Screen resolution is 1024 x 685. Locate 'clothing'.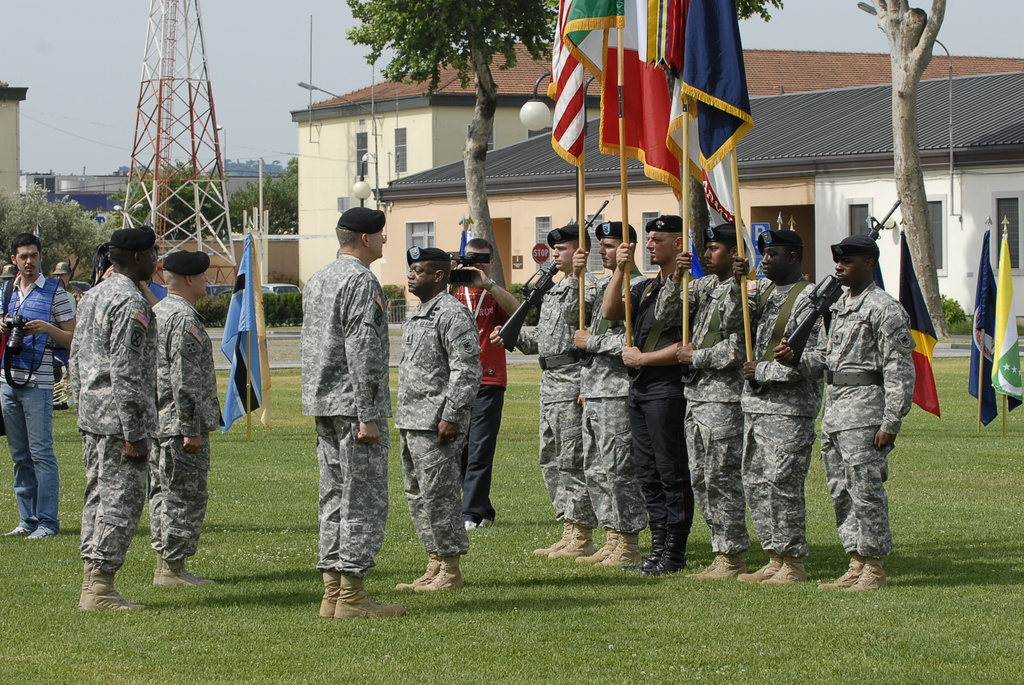
792:220:924:588.
